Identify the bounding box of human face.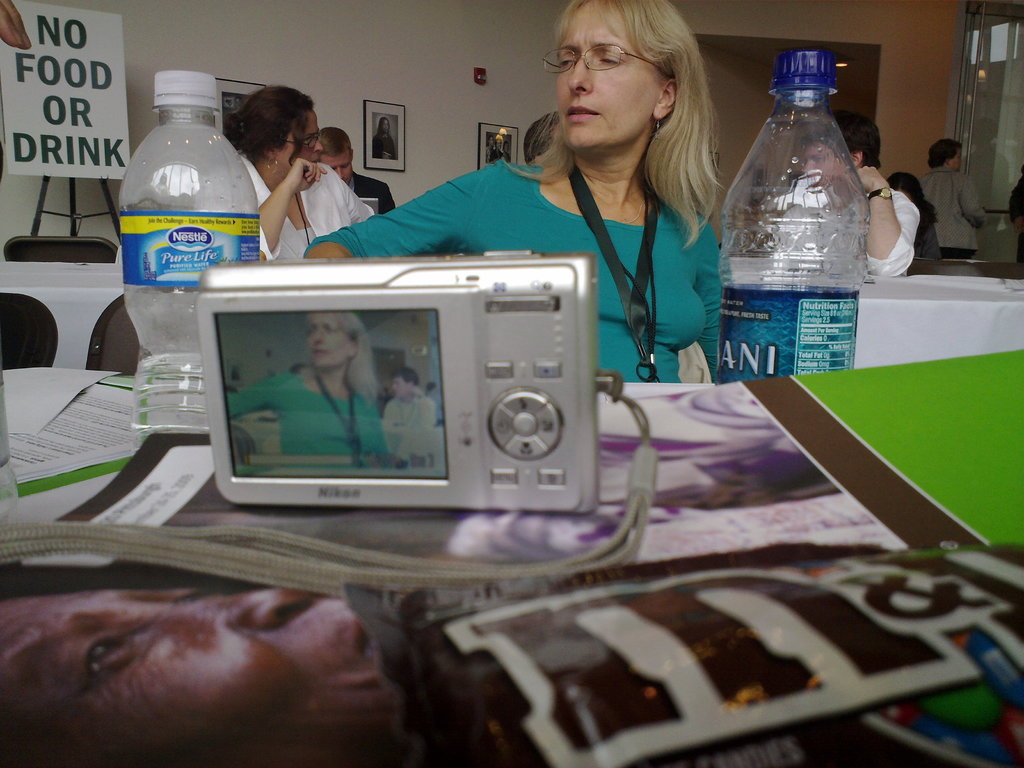
(0, 583, 406, 767).
